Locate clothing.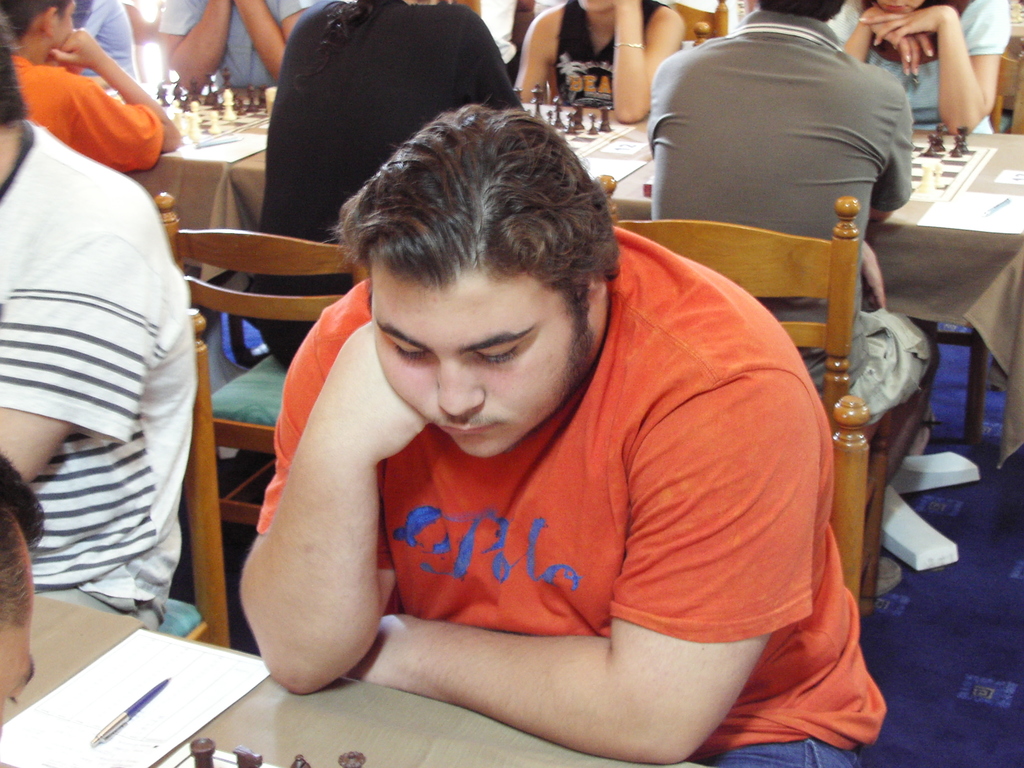
Bounding box: bbox(829, 0, 1012, 140).
